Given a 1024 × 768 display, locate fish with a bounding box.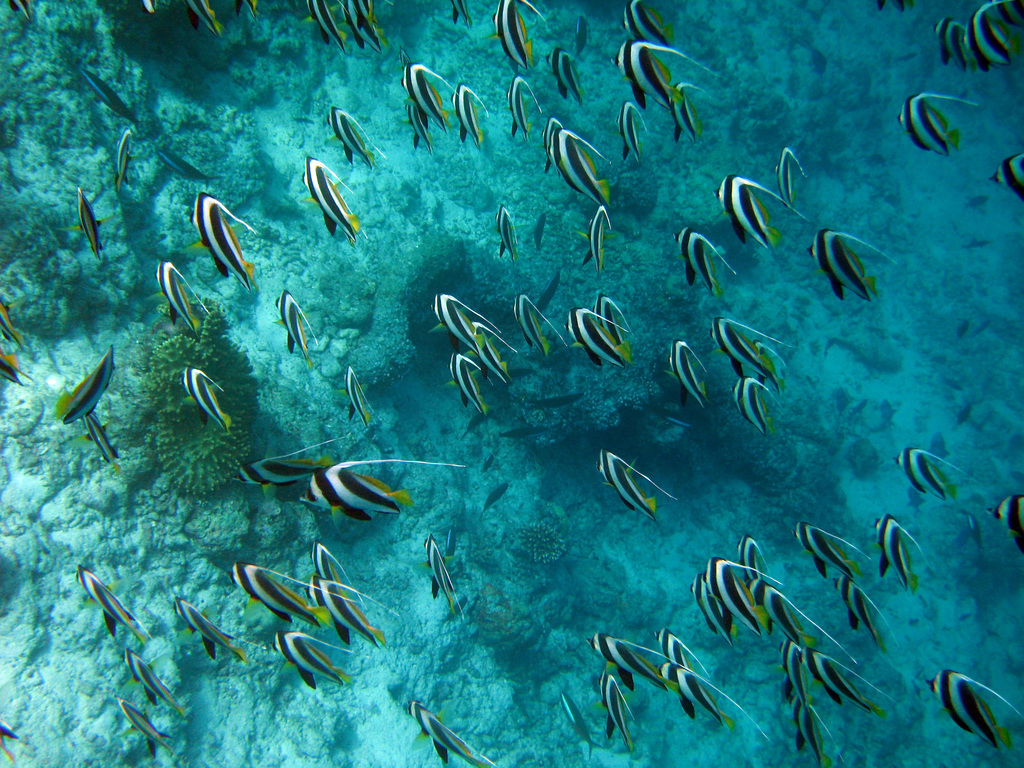
Located: x1=596, y1=669, x2=641, y2=746.
